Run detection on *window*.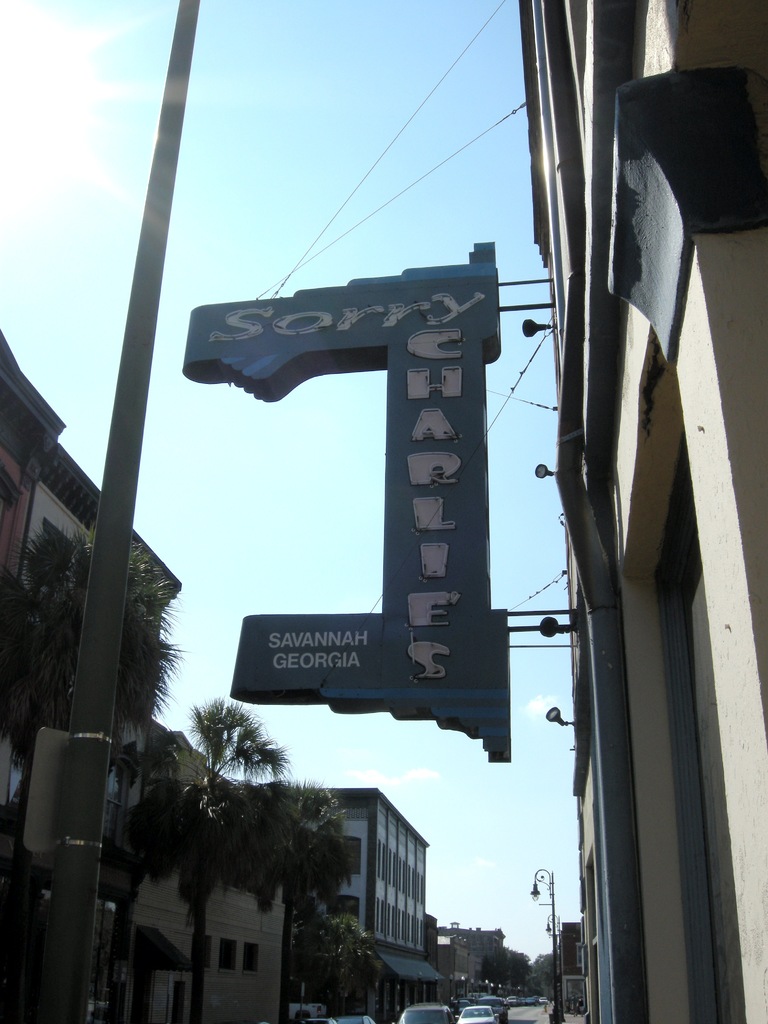
Result: (left=328, top=900, right=360, bottom=922).
